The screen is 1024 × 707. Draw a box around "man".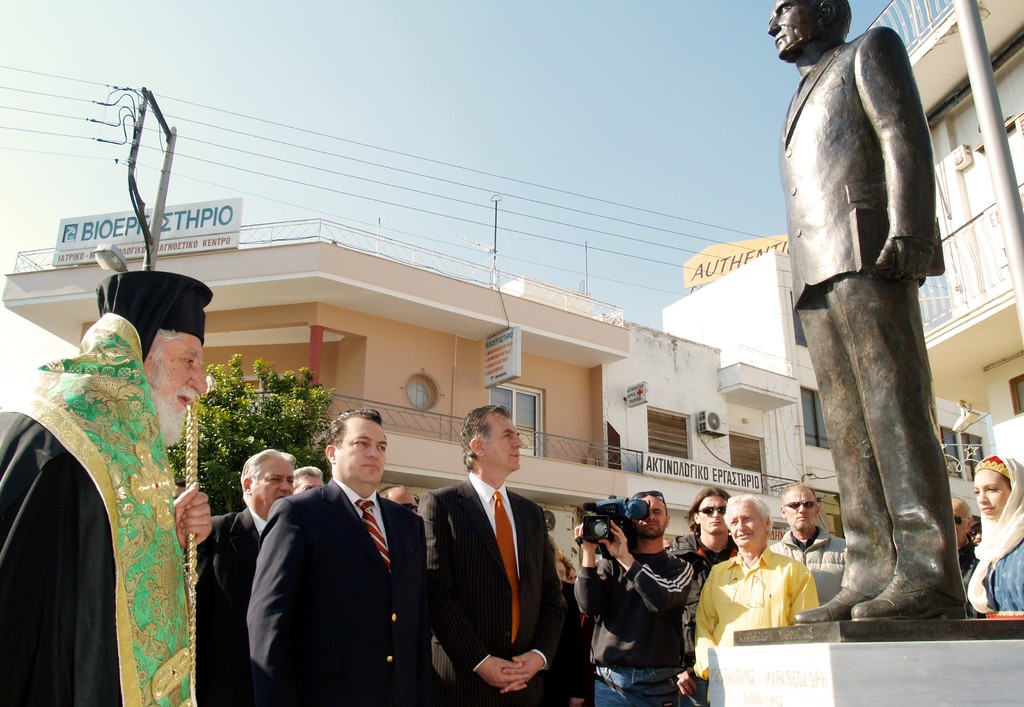
detection(675, 483, 736, 603).
